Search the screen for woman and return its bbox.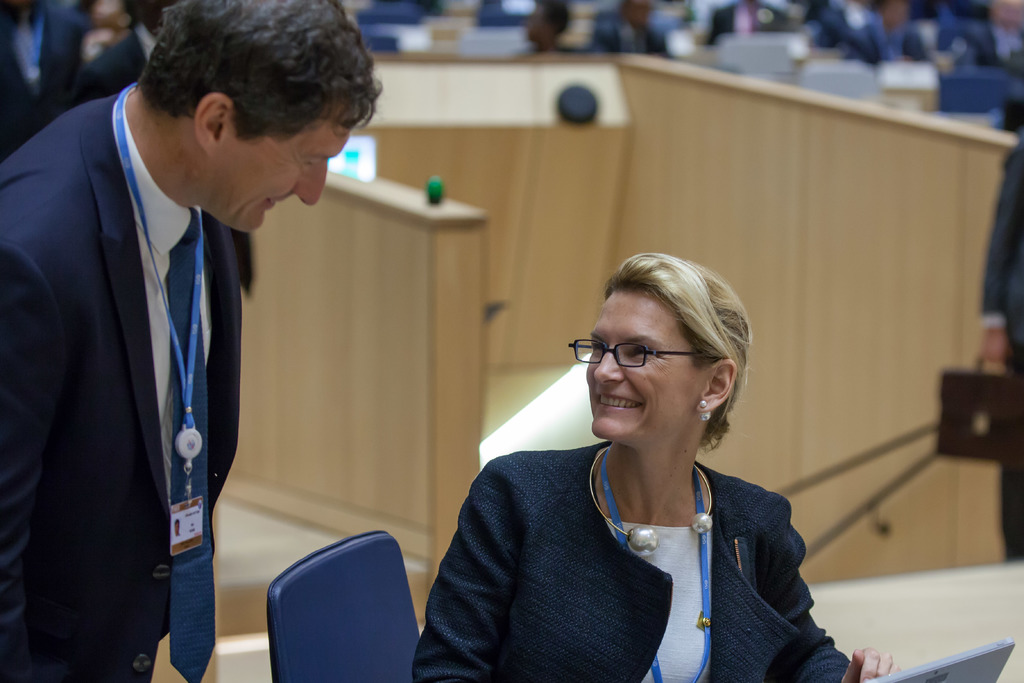
Found: locate(448, 247, 820, 681).
